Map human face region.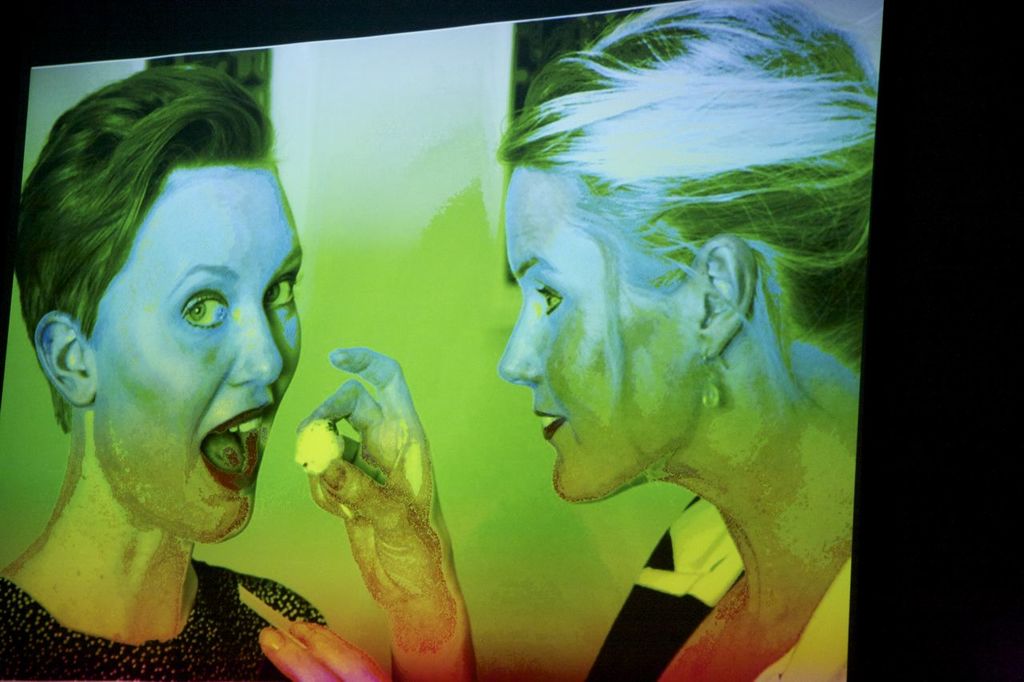
Mapped to <region>84, 173, 303, 538</region>.
